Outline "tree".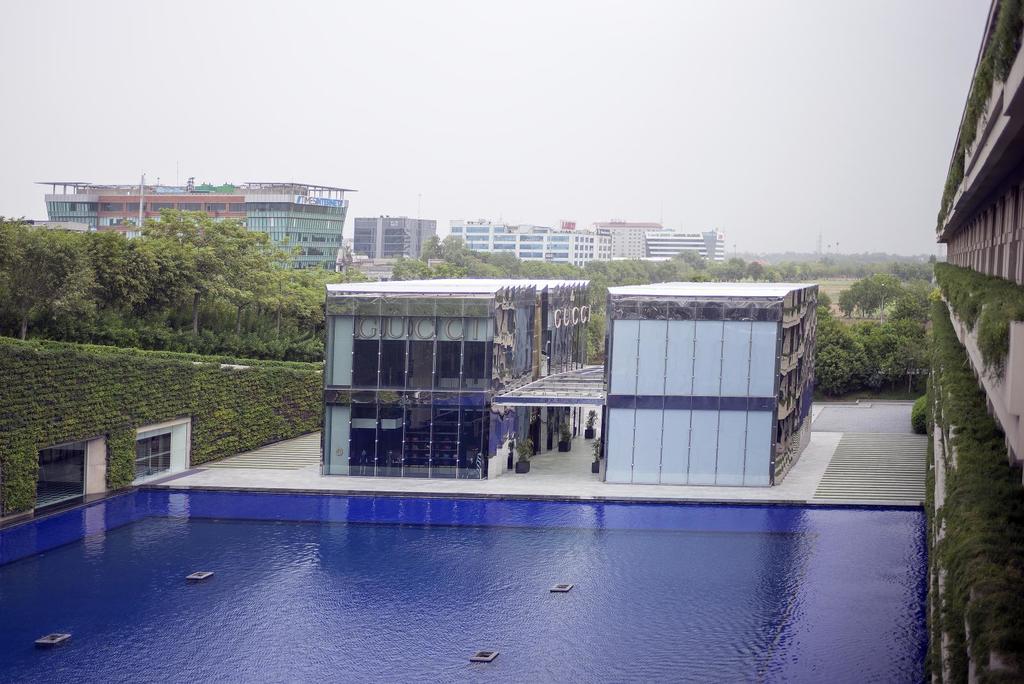
Outline: crop(861, 312, 948, 396).
